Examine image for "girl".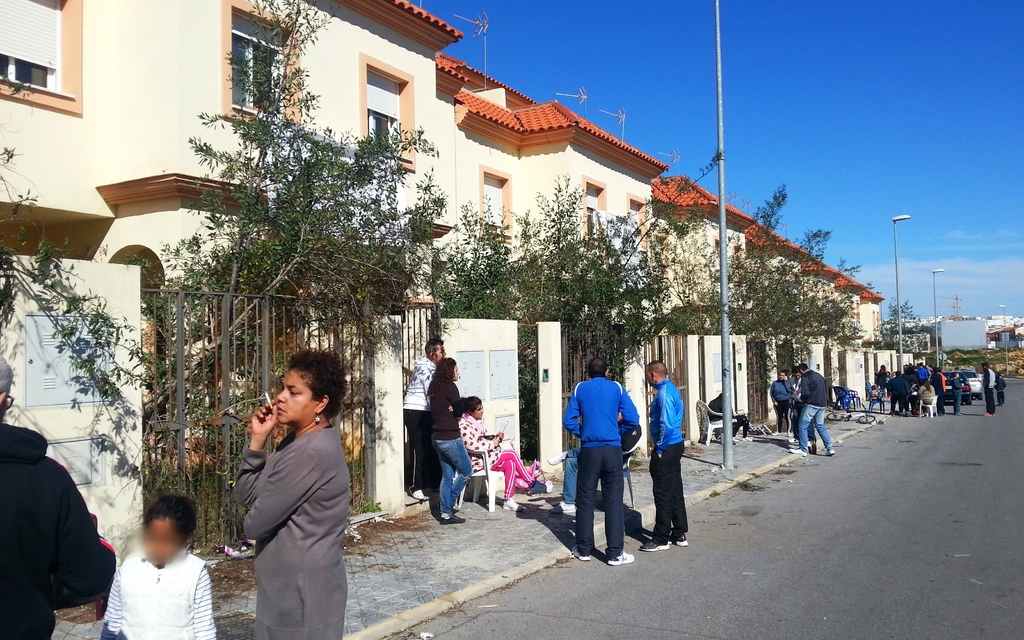
Examination result: region(460, 397, 551, 511).
